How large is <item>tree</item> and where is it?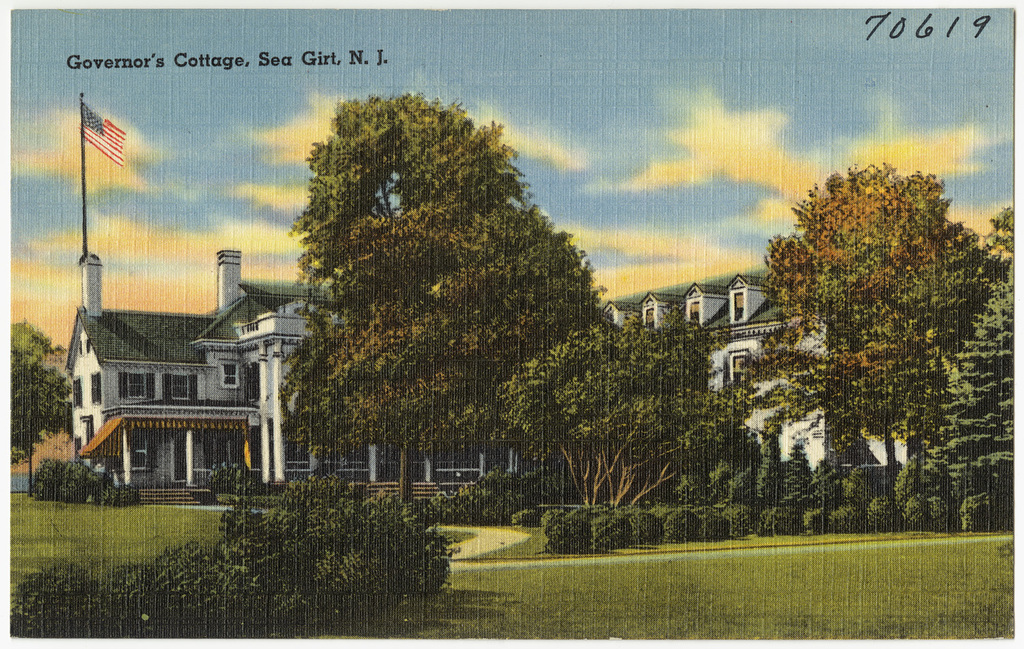
Bounding box: (741,141,1002,508).
